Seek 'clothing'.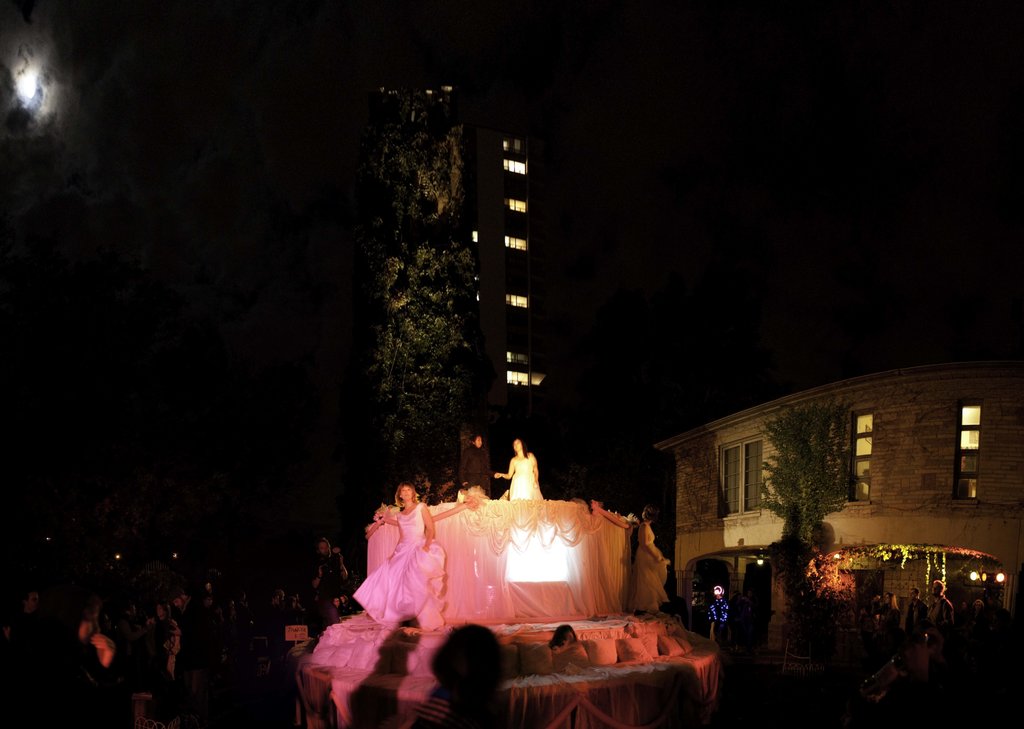
bbox=(312, 550, 348, 598).
